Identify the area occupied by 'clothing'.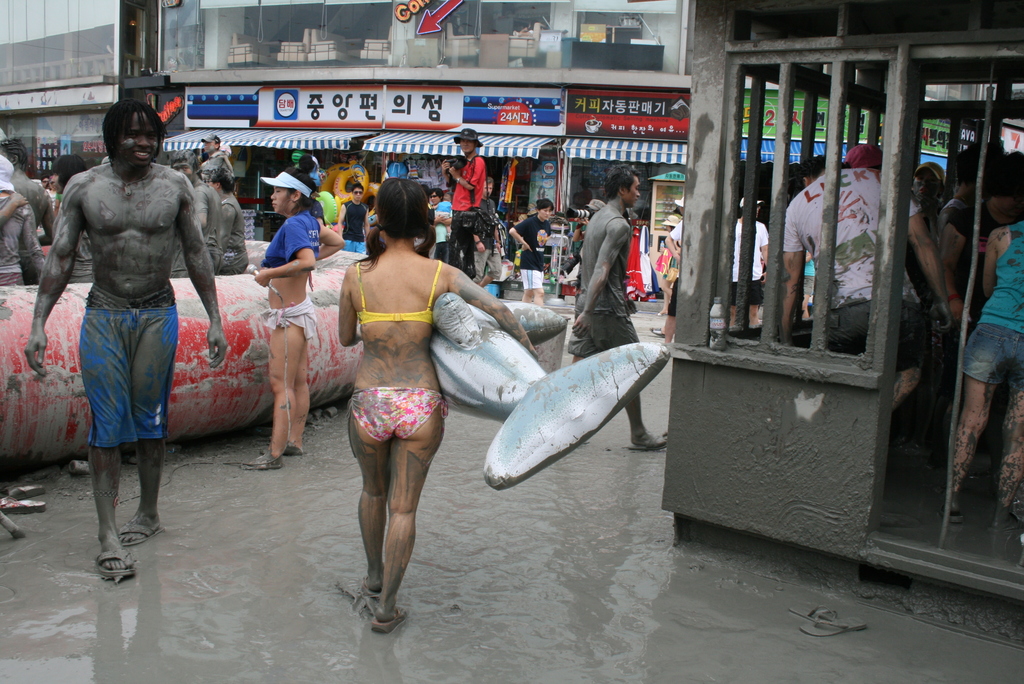
Area: [935, 197, 967, 231].
